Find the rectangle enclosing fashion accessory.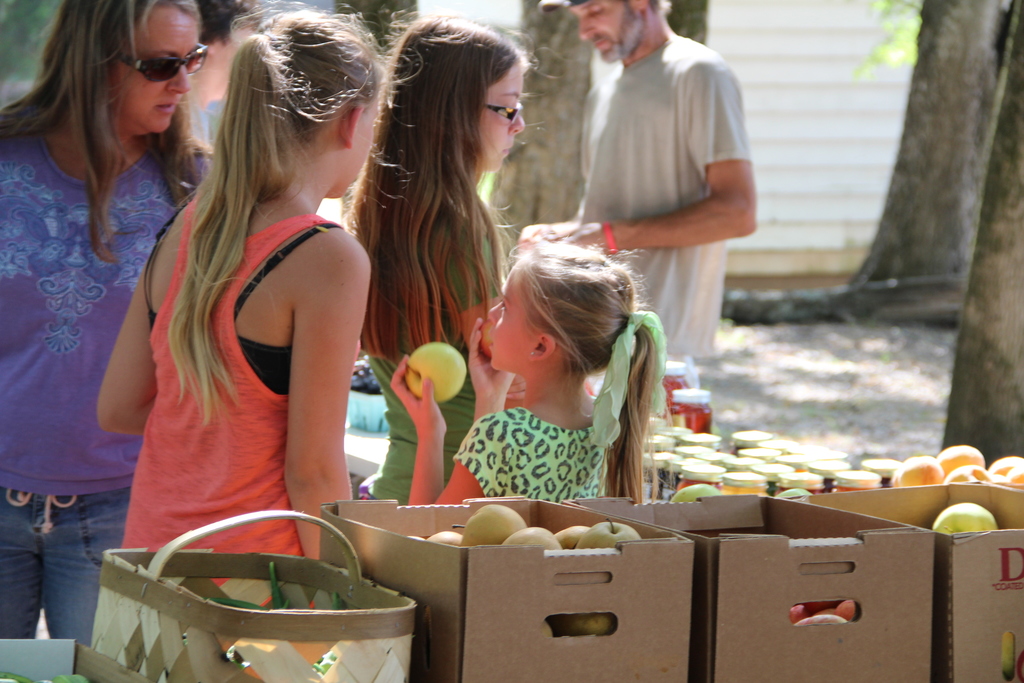
bbox=[598, 221, 623, 261].
